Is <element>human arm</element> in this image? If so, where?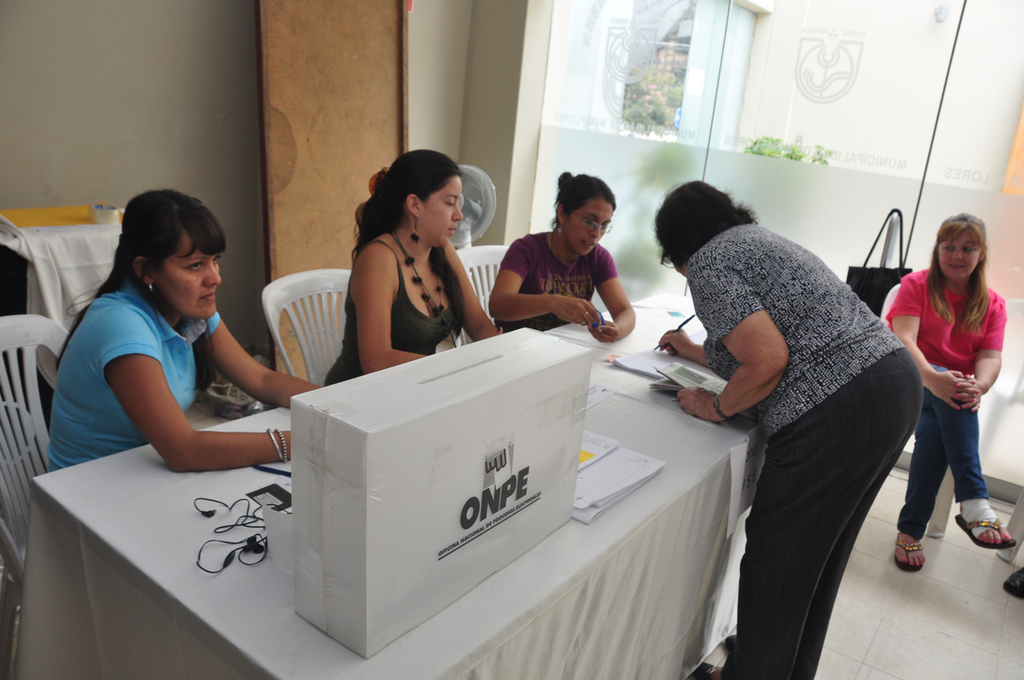
Yes, at 659, 319, 745, 380.
